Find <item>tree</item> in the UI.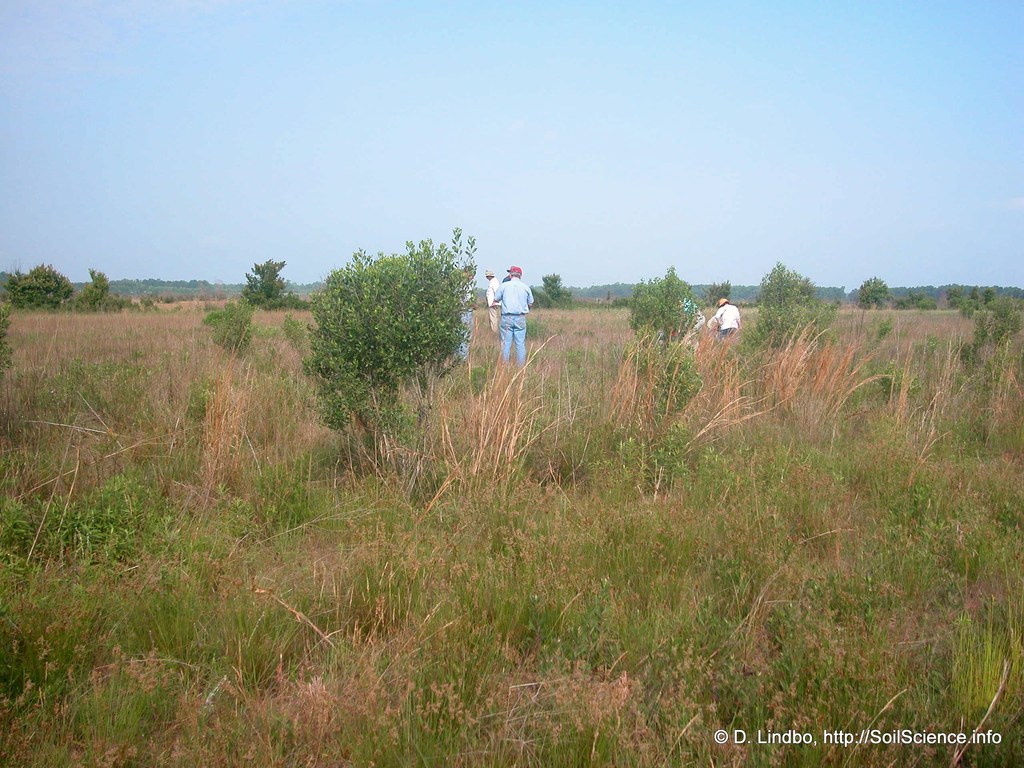
UI element at region(854, 273, 895, 311).
